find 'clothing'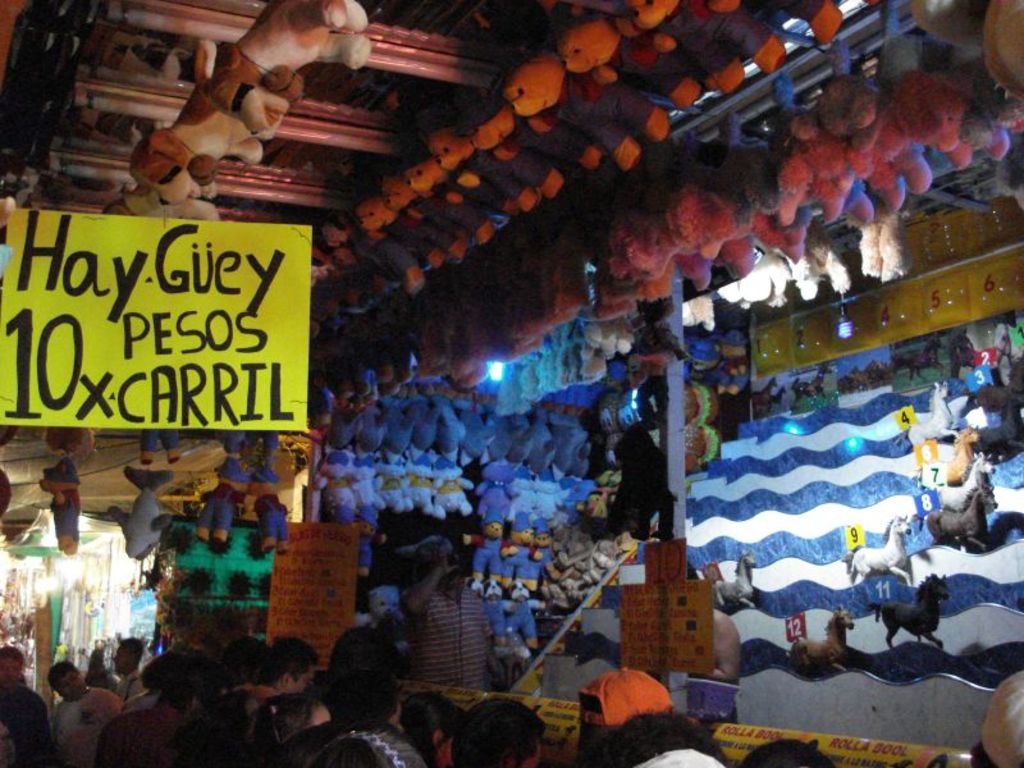
93 701 170 758
